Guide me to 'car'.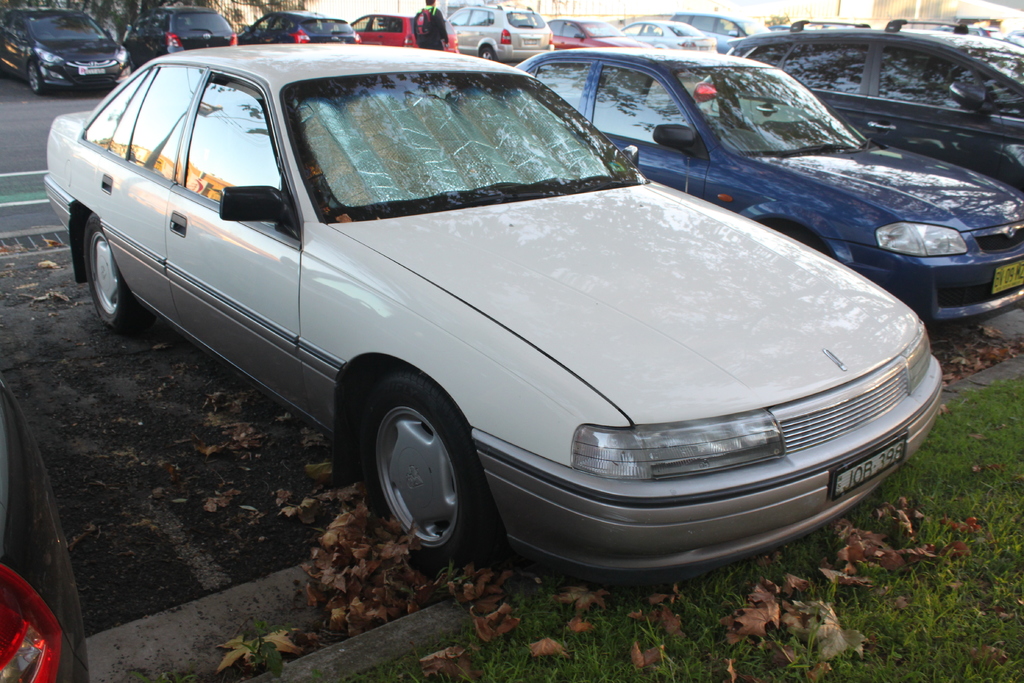
Guidance: left=0, top=5, right=132, bottom=96.
